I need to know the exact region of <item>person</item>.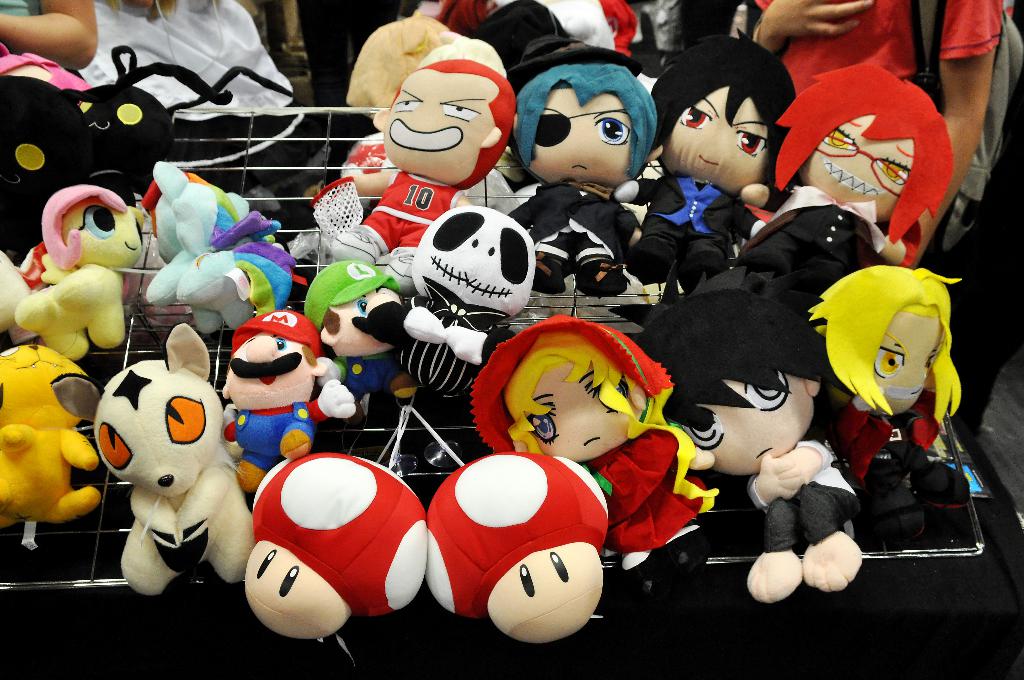
Region: x1=3, y1=0, x2=92, y2=83.
